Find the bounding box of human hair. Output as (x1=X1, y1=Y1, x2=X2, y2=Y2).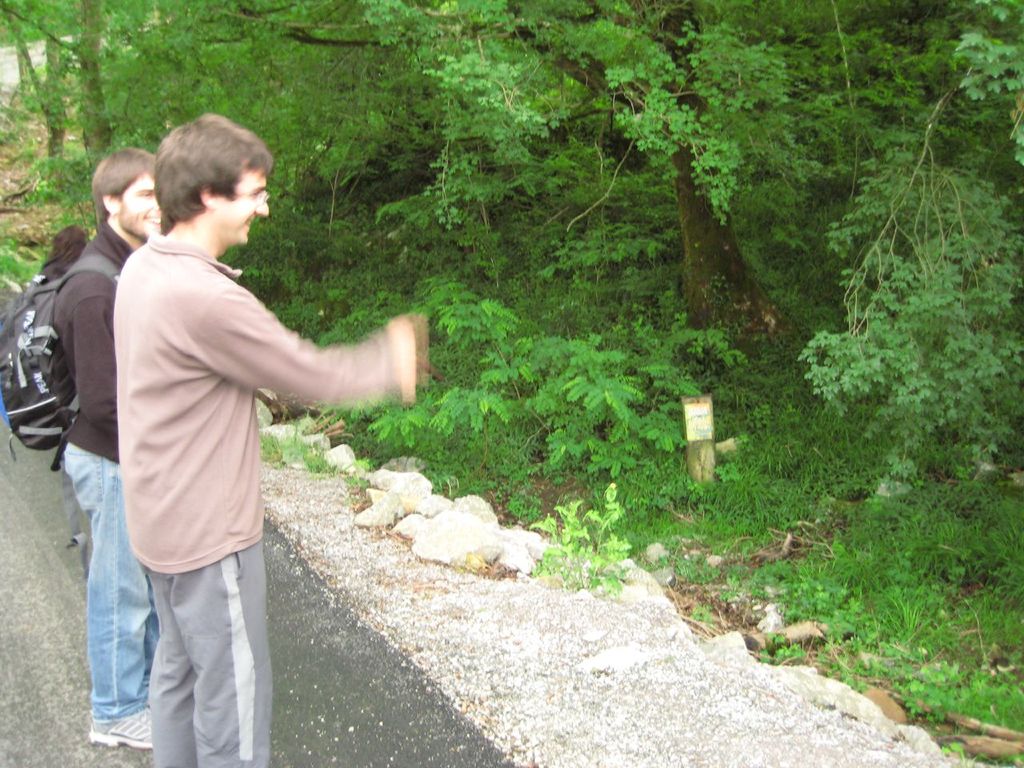
(x1=137, y1=122, x2=262, y2=241).
